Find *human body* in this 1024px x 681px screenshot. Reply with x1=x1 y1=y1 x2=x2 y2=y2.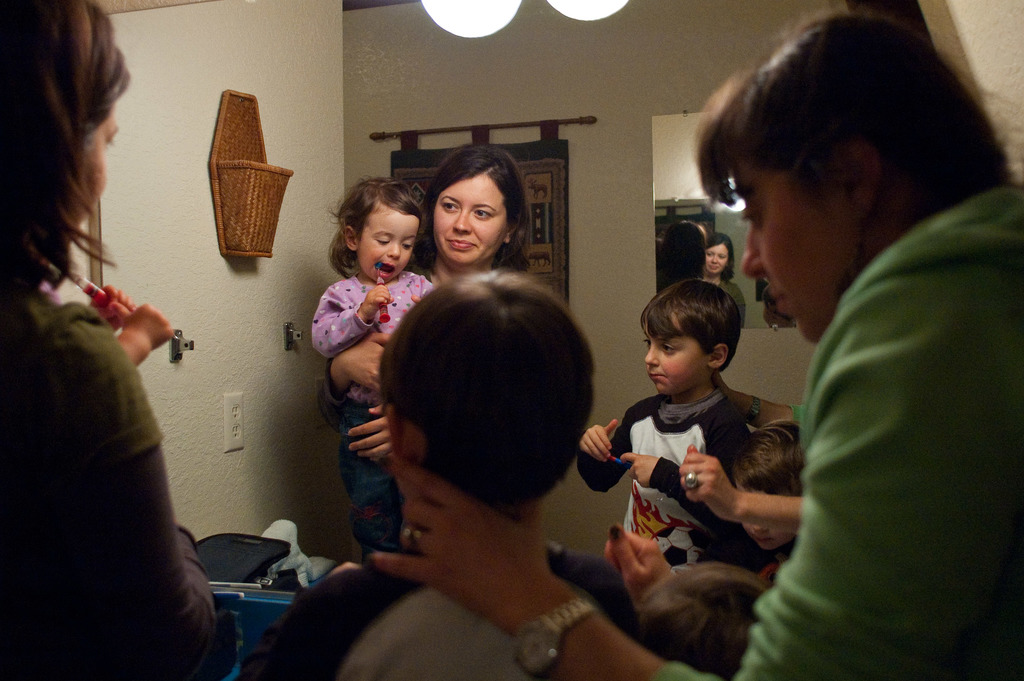
x1=243 y1=508 x2=641 y2=680.
